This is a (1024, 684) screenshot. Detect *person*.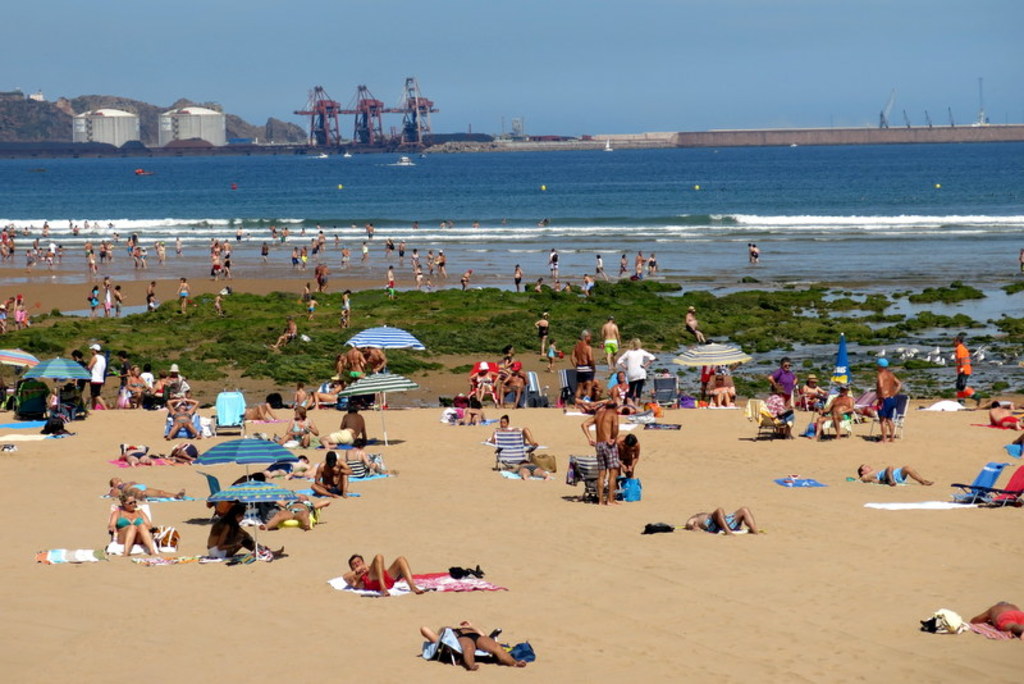
locate(205, 503, 278, 558).
